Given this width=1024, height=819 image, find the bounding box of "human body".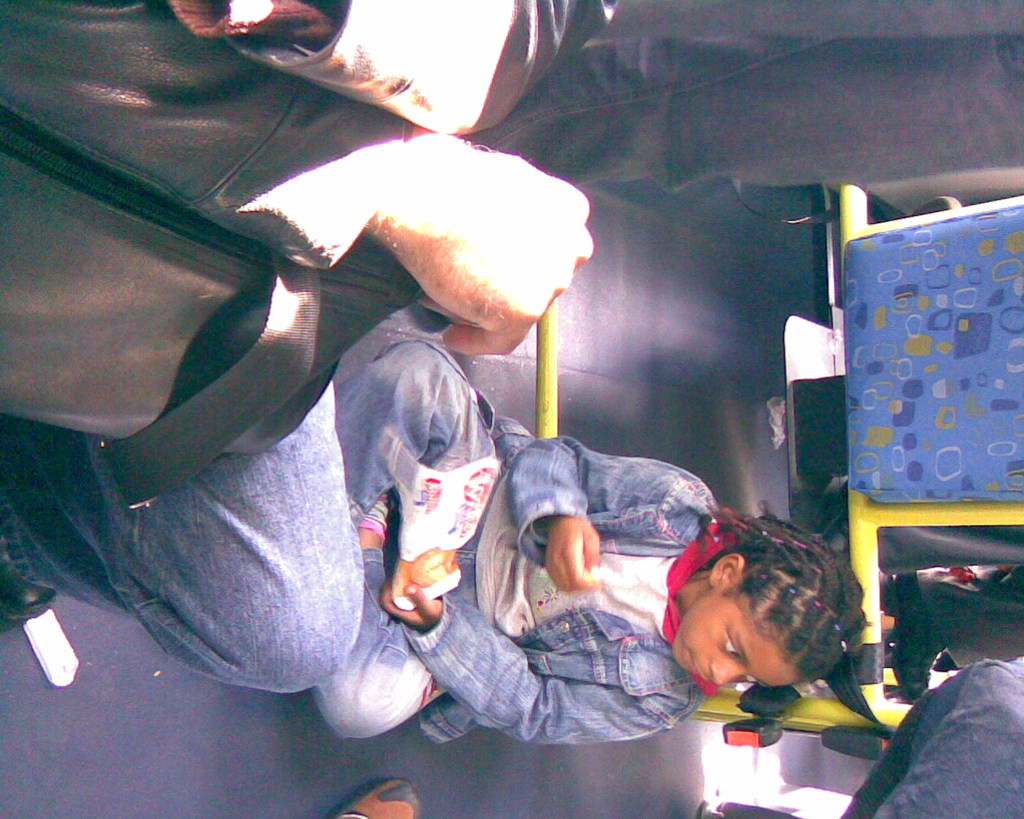
x1=874, y1=569, x2=1023, y2=696.
